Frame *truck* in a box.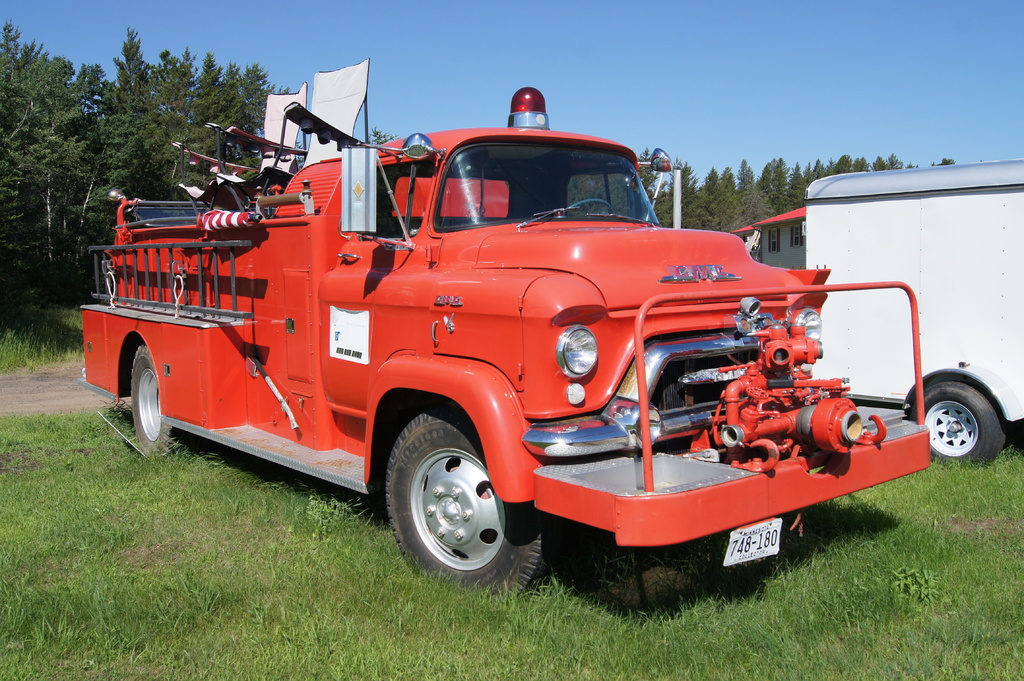
(left=803, top=159, right=1023, bottom=466).
